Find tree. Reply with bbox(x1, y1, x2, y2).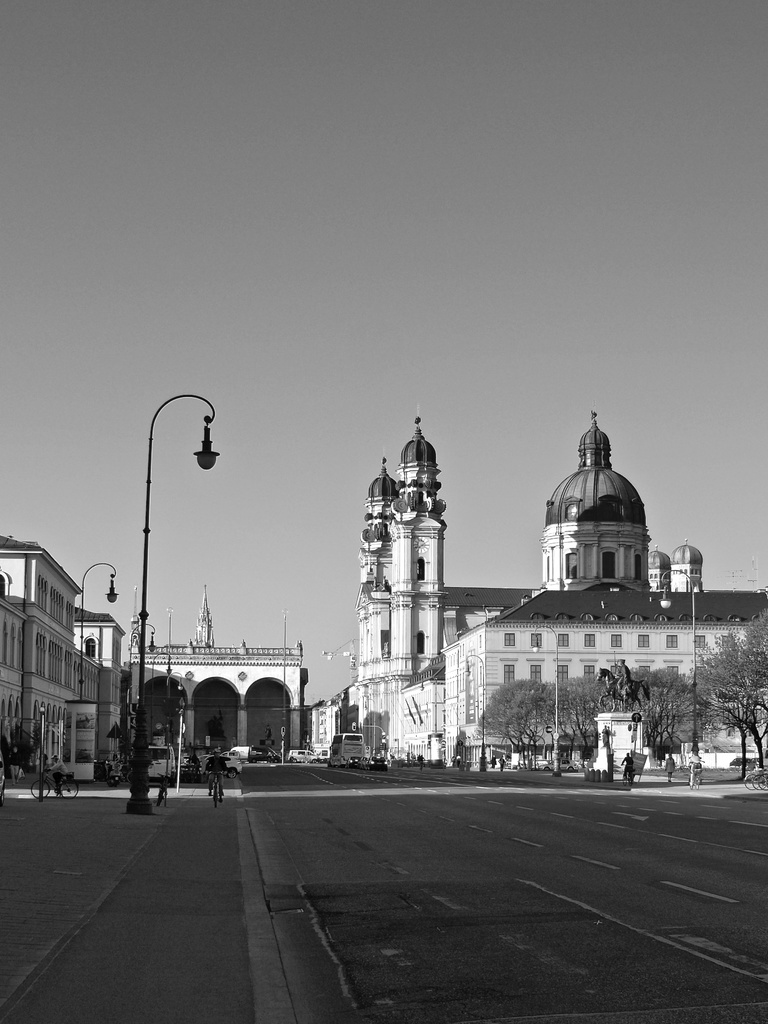
bbox(331, 698, 366, 755).
